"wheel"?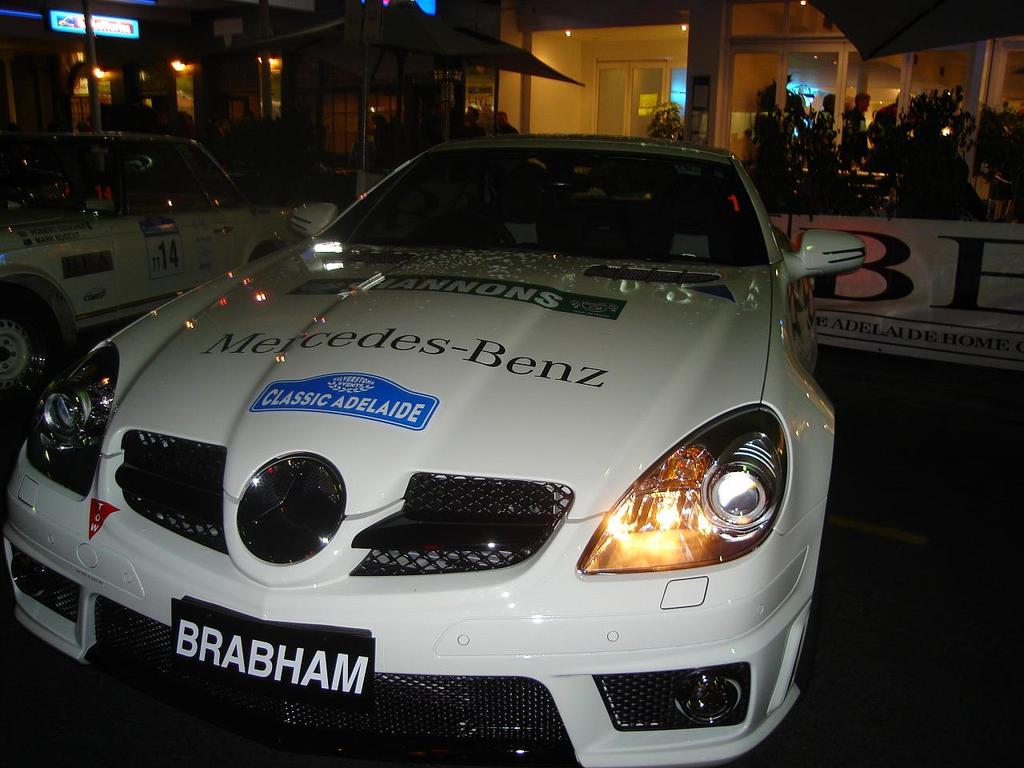
[0,288,60,430]
